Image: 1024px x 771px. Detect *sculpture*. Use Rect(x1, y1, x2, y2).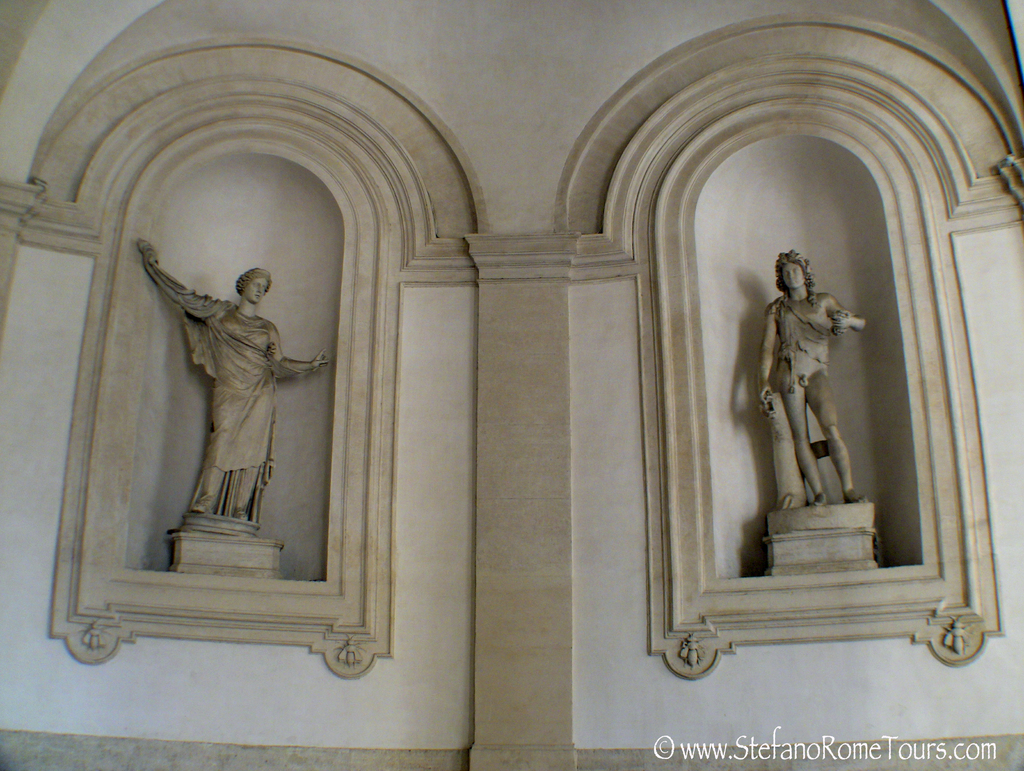
Rect(760, 246, 860, 511).
